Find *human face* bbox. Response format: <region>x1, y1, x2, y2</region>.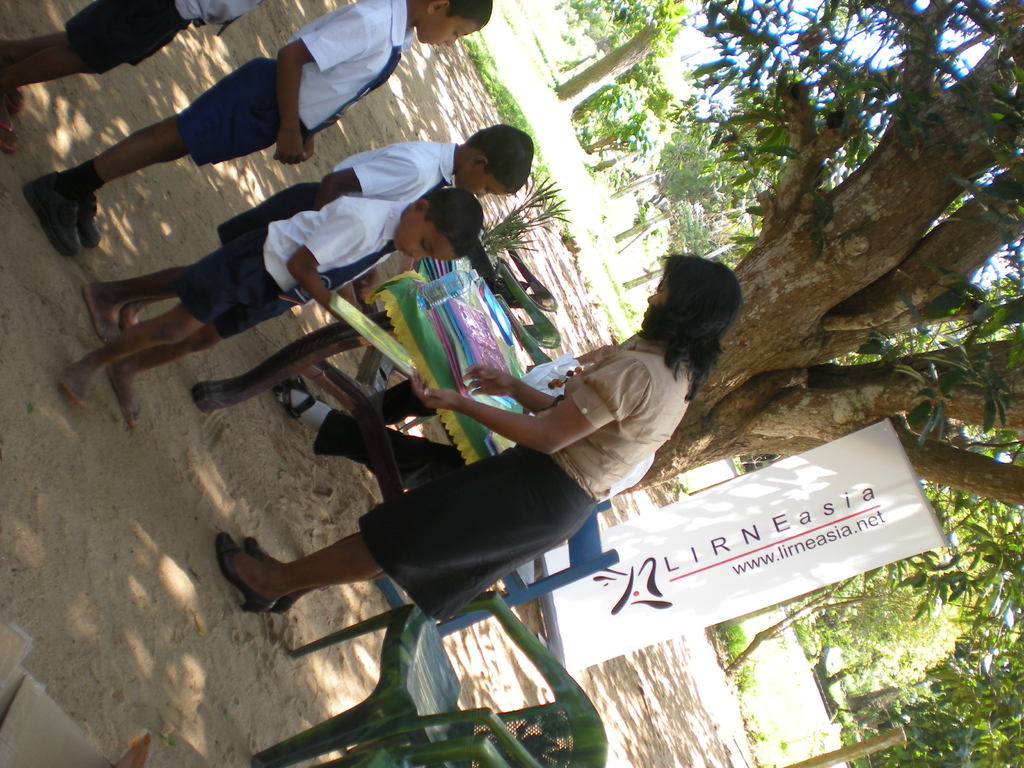
<region>640, 270, 675, 332</region>.
